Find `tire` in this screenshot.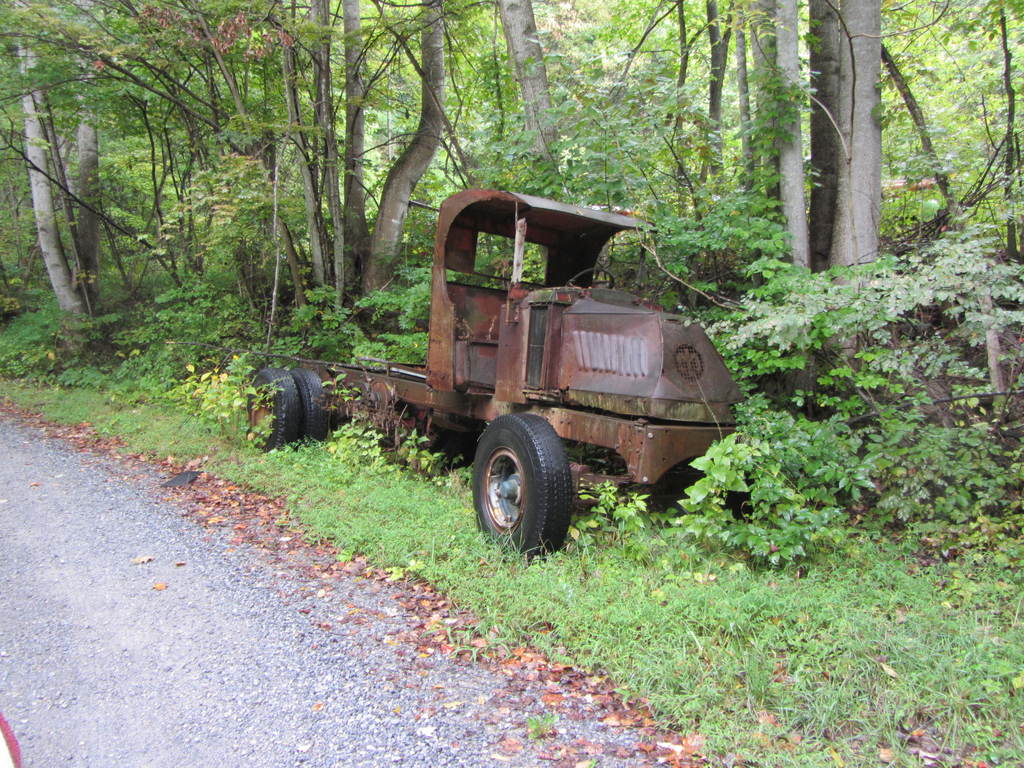
The bounding box for `tire` is l=719, t=474, r=764, b=524.
